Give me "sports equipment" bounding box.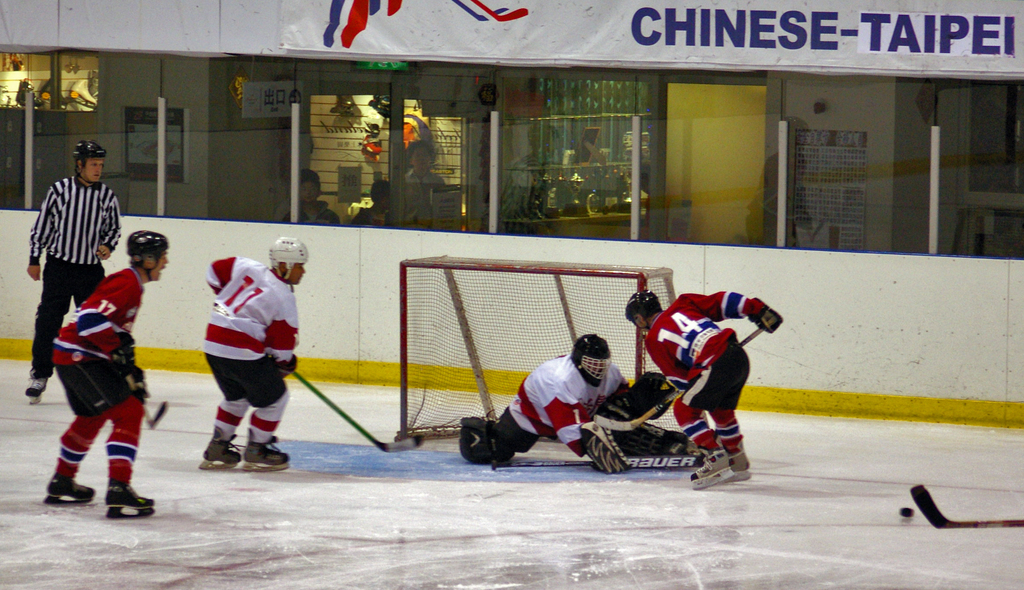
pyautogui.locateOnScreen(45, 473, 95, 504).
